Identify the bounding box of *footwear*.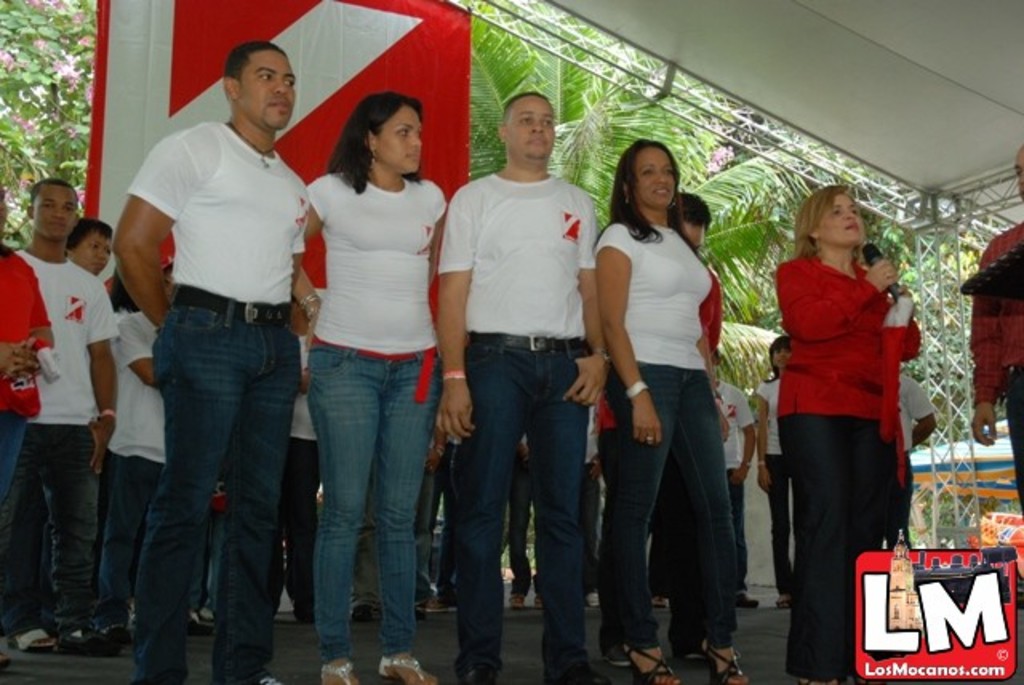
select_region(435, 591, 458, 618).
